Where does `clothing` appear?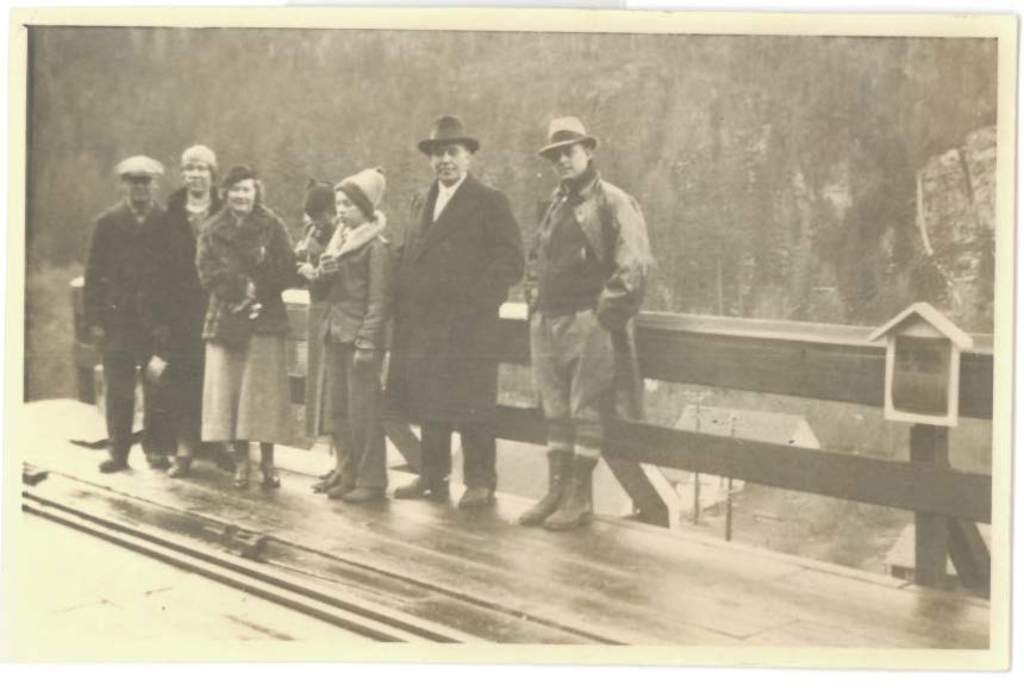
Appears at [74, 142, 194, 472].
